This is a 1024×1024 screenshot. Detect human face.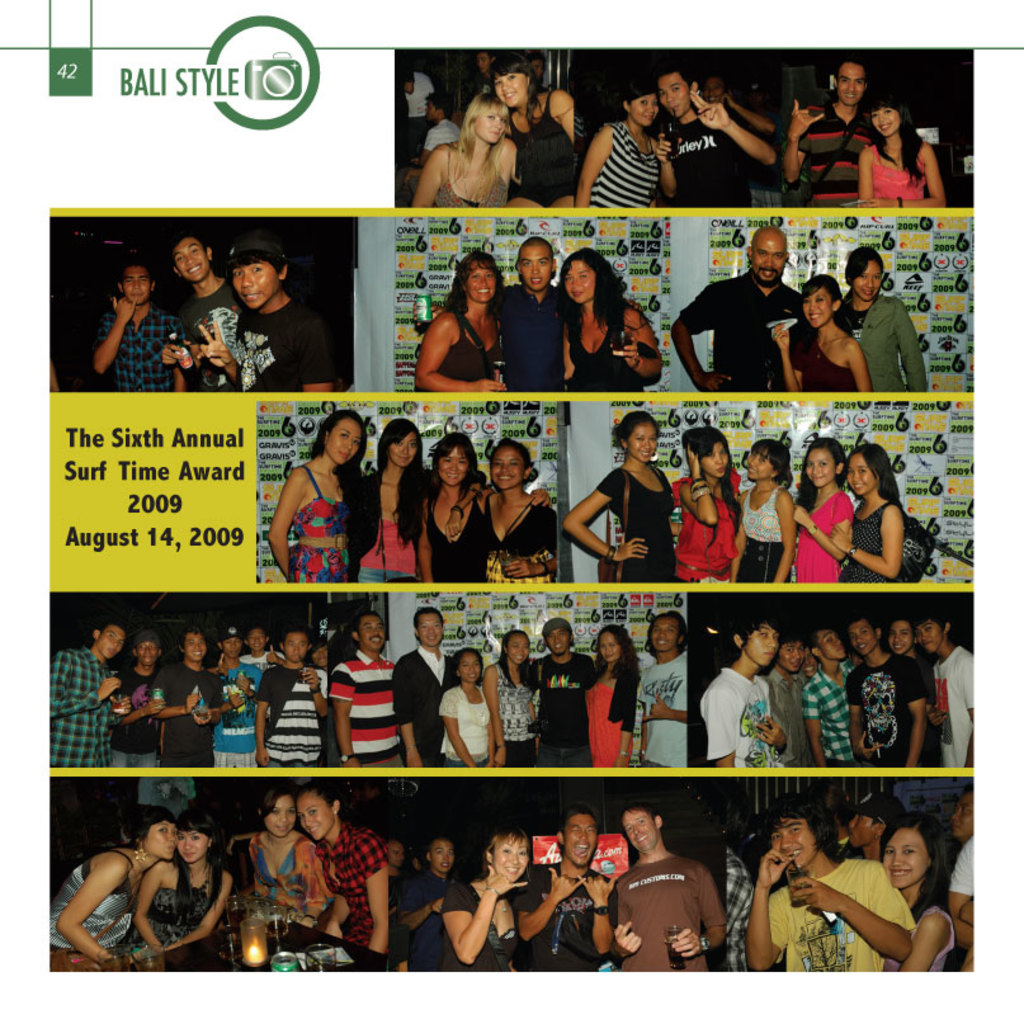
x1=700 y1=443 x2=731 y2=475.
